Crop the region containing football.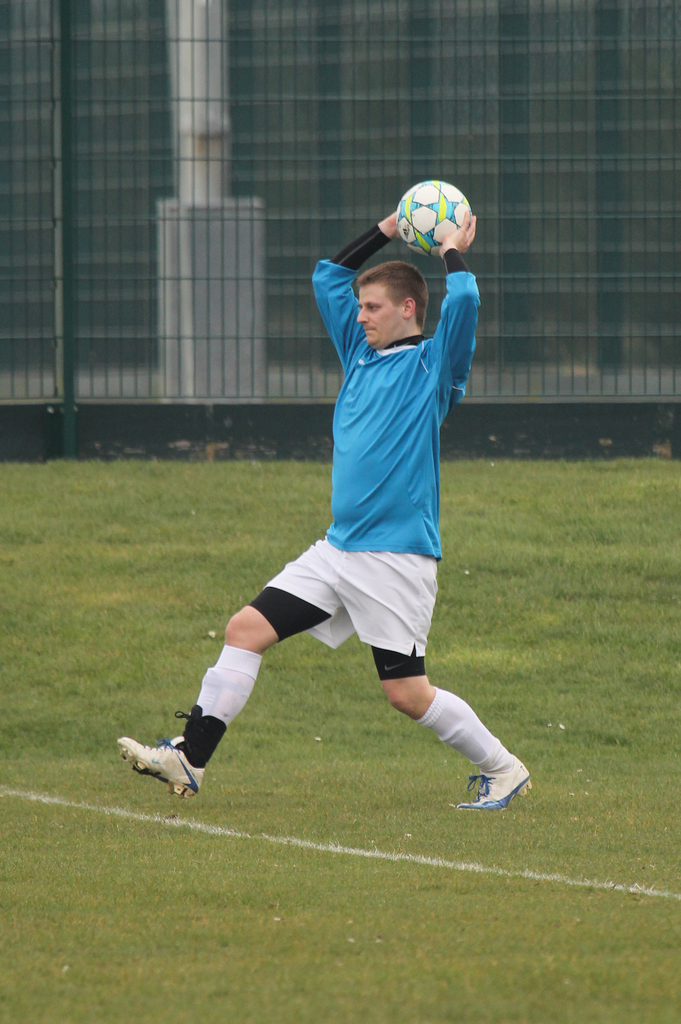
Crop region: 388/179/472/253.
